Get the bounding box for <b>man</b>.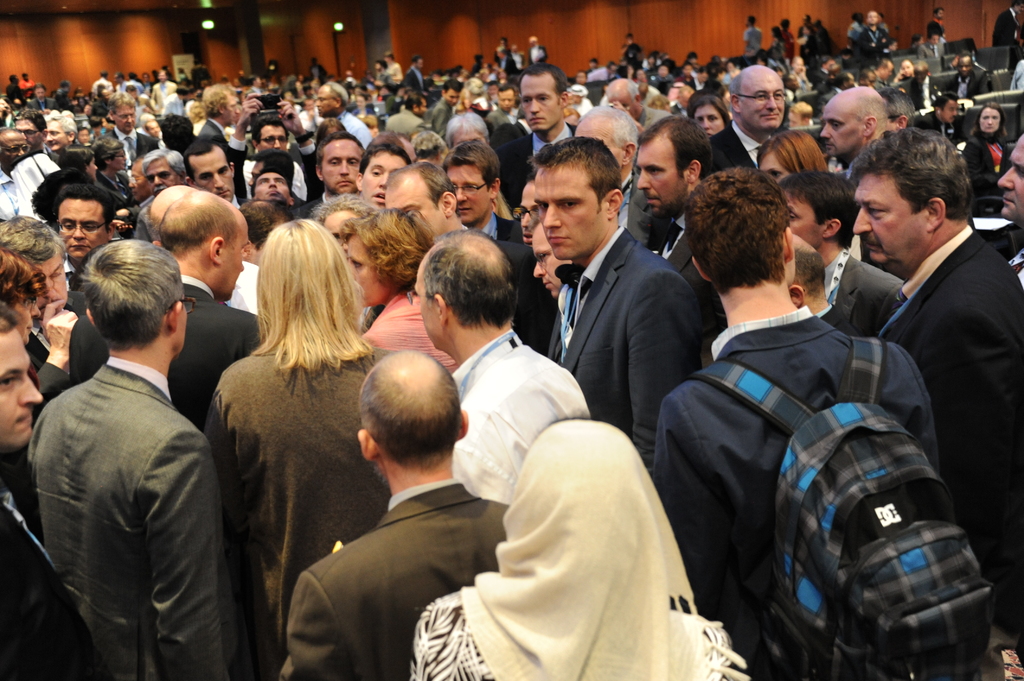
Rect(145, 186, 195, 246).
